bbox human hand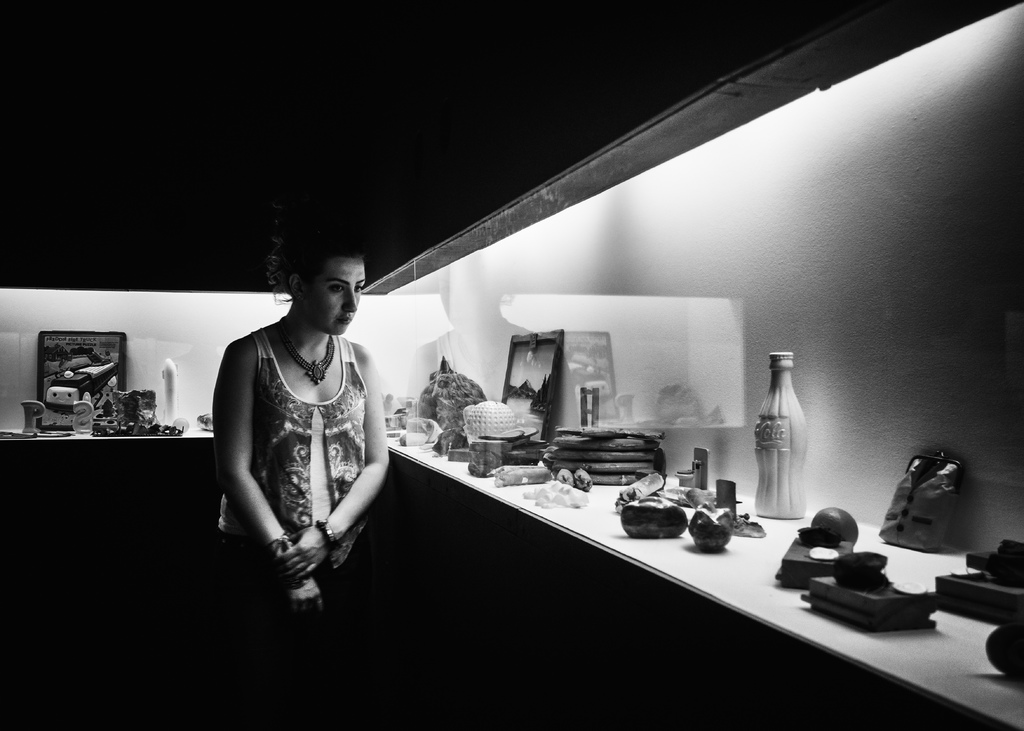
x1=273, y1=524, x2=333, y2=582
